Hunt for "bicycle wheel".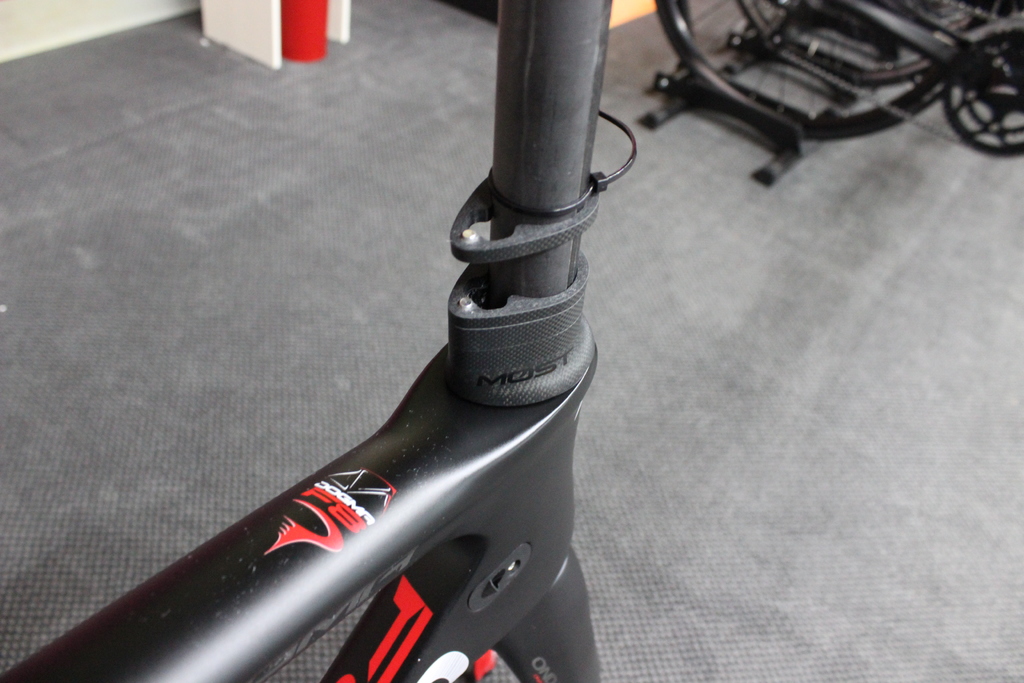
Hunted down at <region>646, 0, 990, 143</region>.
